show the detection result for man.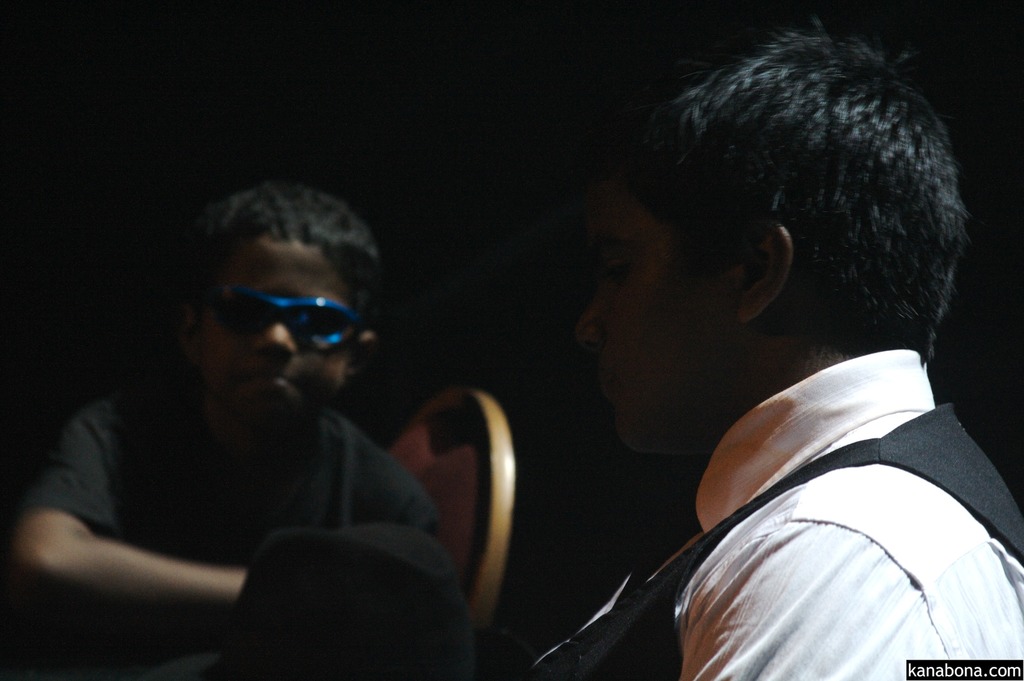
Rect(34, 158, 527, 673).
